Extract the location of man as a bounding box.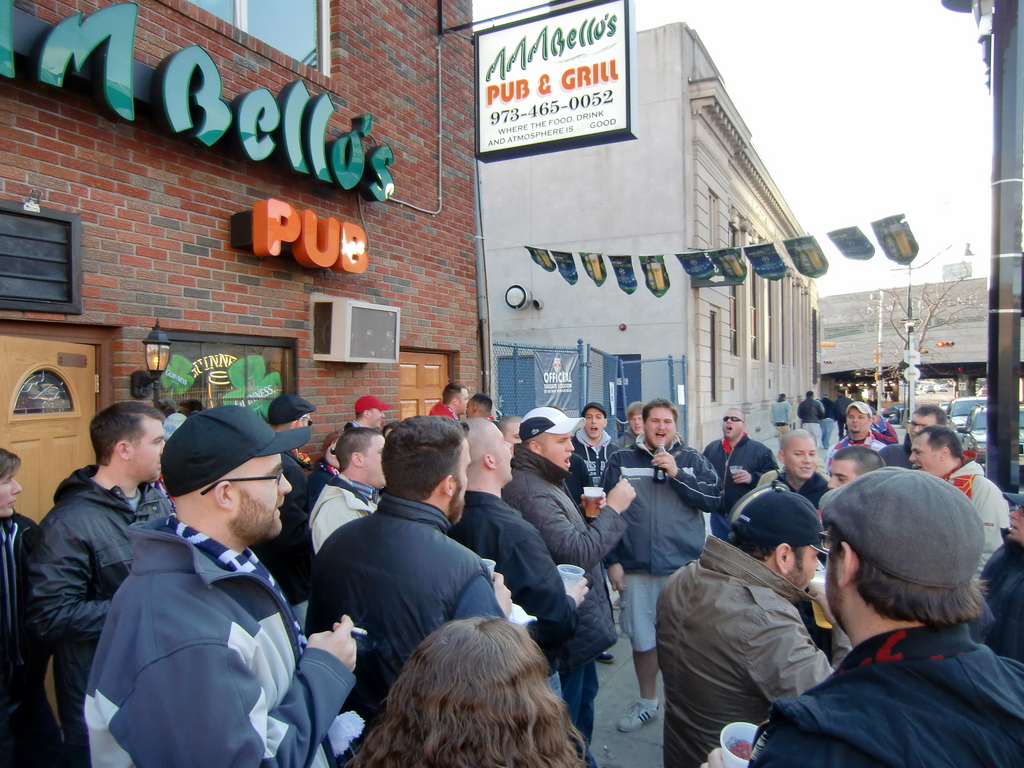
(498, 407, 633, 767).
